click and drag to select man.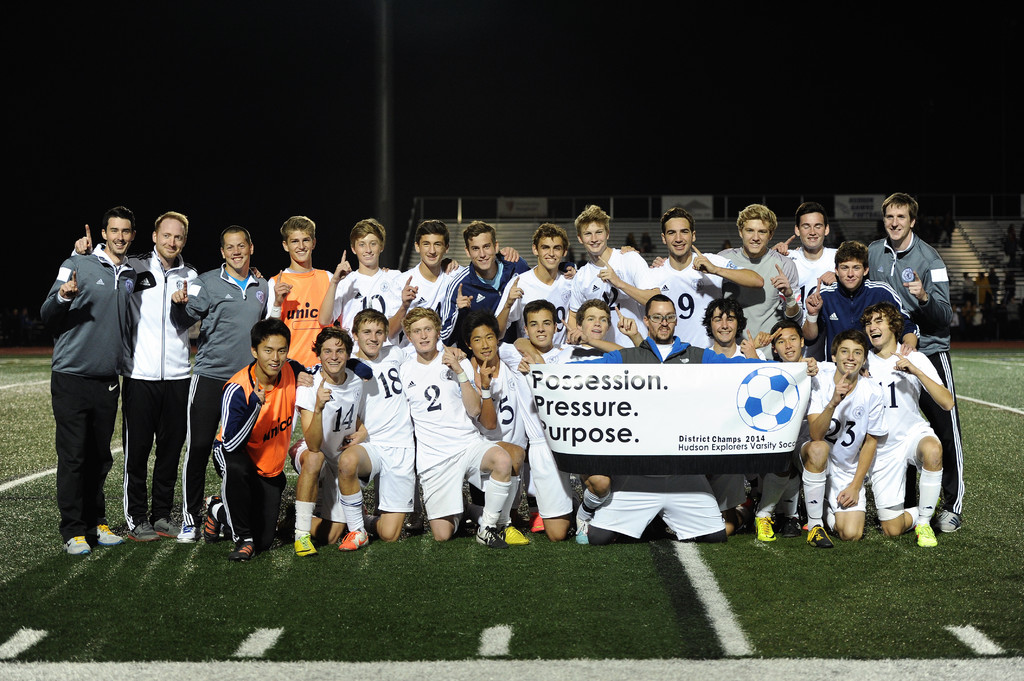
Selection: (x1=37, y1=203, x2=140, y2=566).
